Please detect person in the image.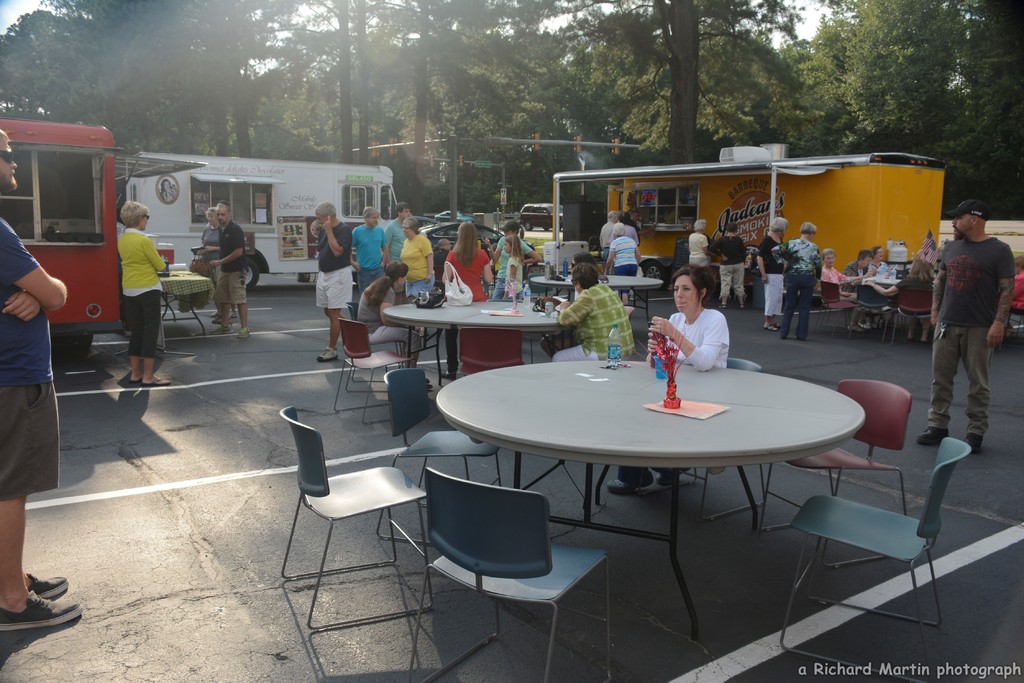
crop(929, 179, 1014, 498).
